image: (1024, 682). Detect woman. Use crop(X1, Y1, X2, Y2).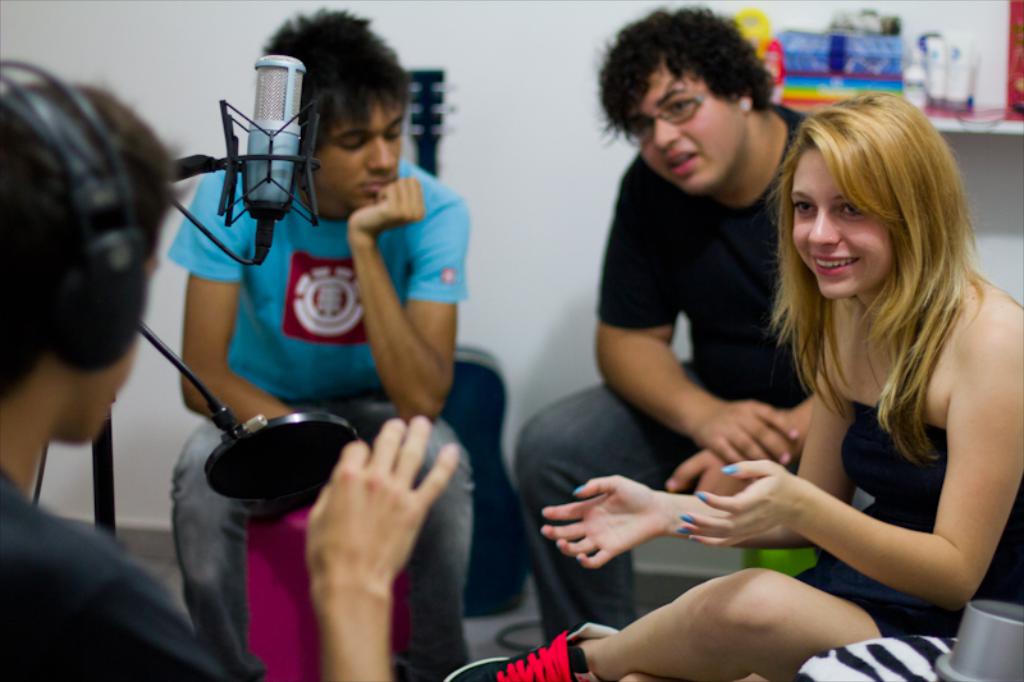
crop(463, 87, 964, 665).
